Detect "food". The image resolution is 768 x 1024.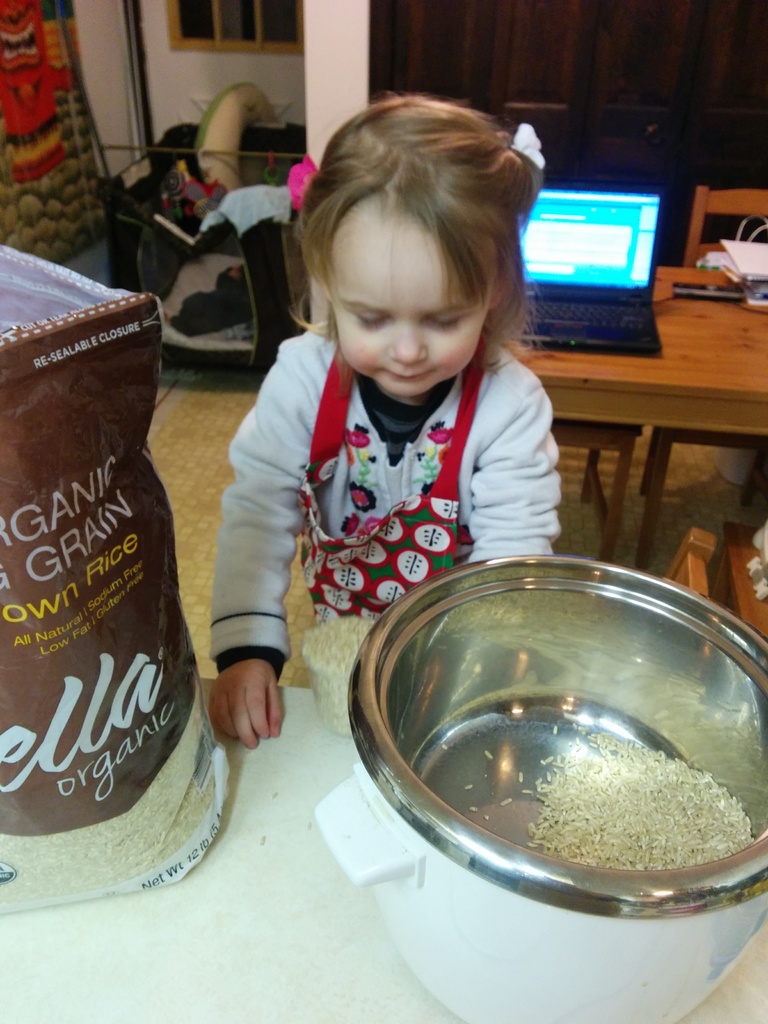
0 706 237 920.
